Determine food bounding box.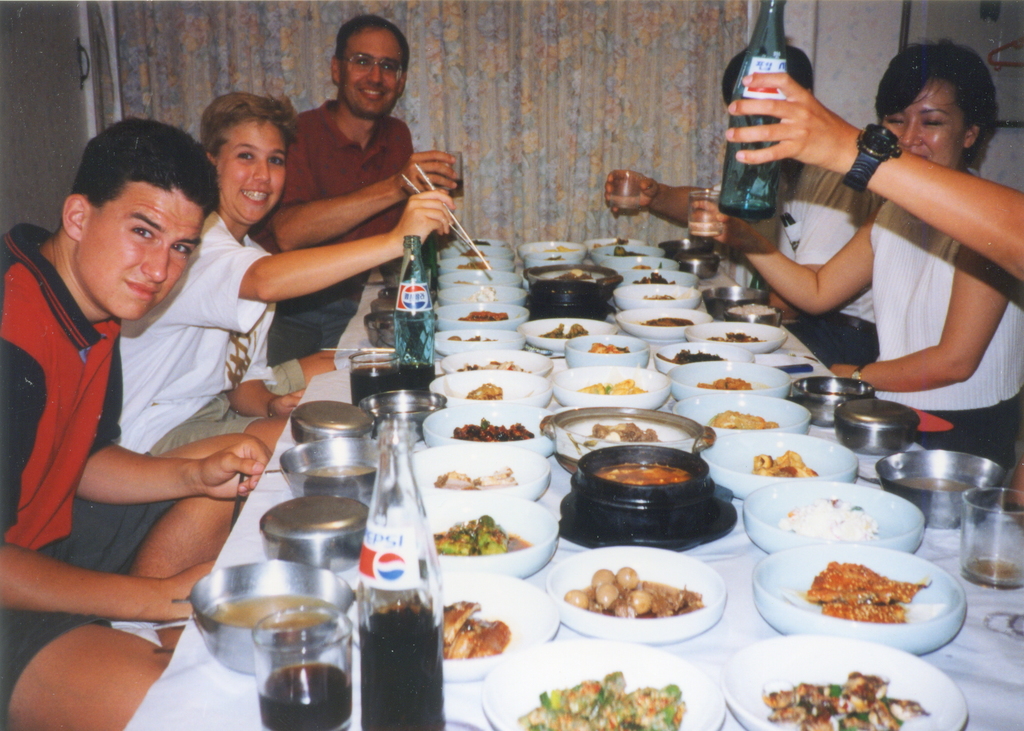
Determined: (726,299,777,317).
